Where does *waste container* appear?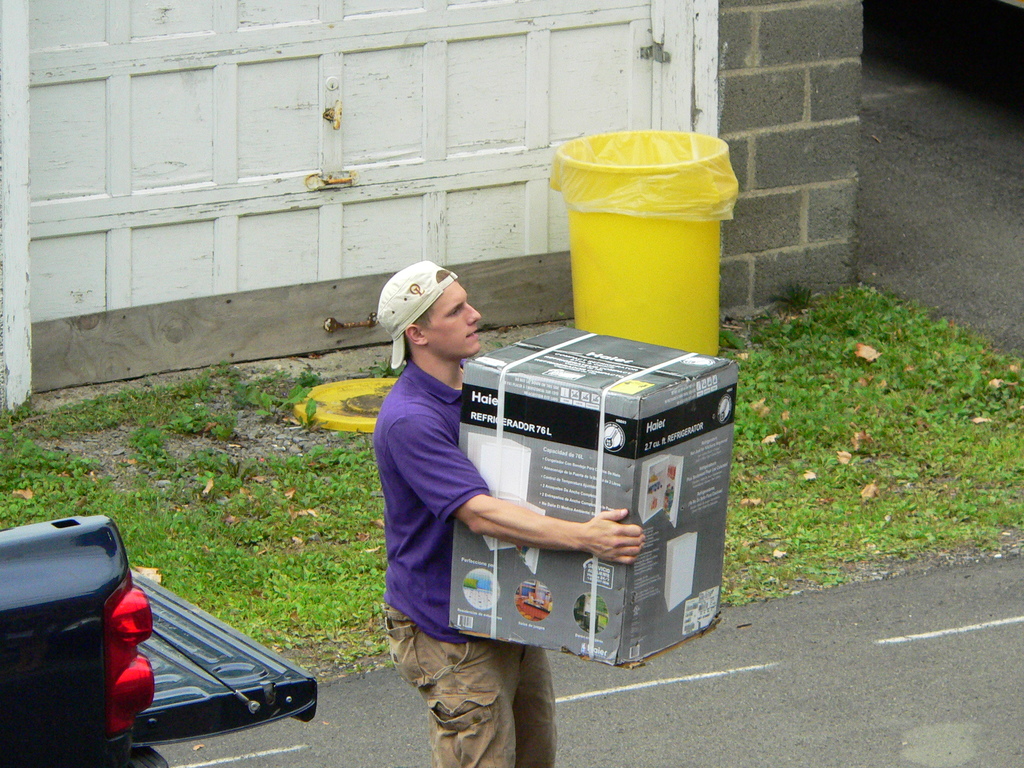
Appears at 550:129:742:358.
